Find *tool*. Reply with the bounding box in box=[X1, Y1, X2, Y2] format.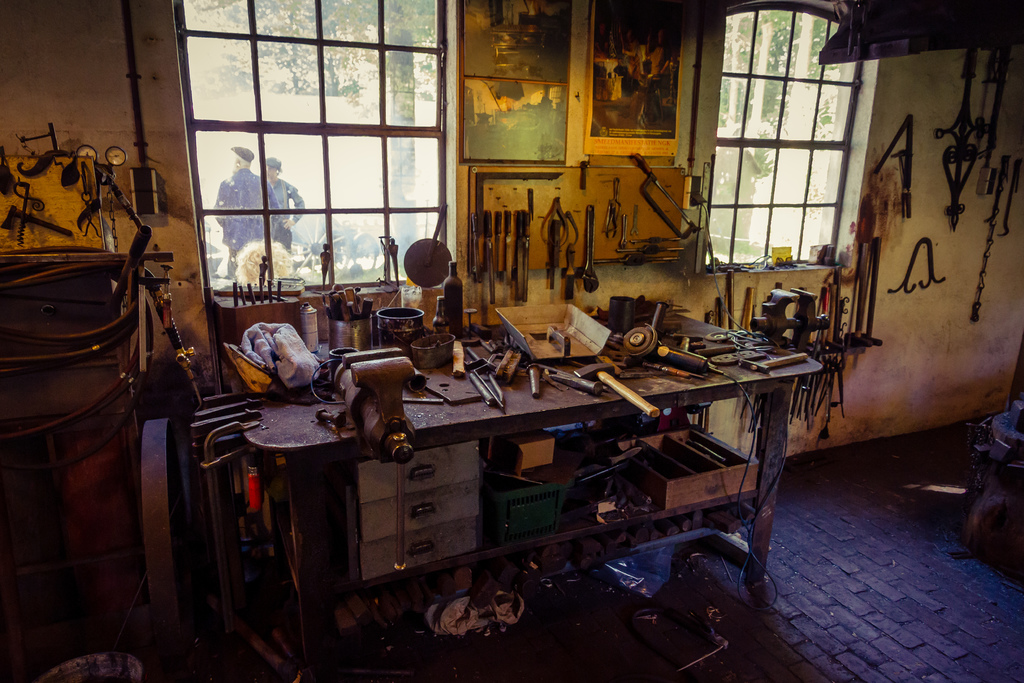
box=[585, 203, 592, 288].
